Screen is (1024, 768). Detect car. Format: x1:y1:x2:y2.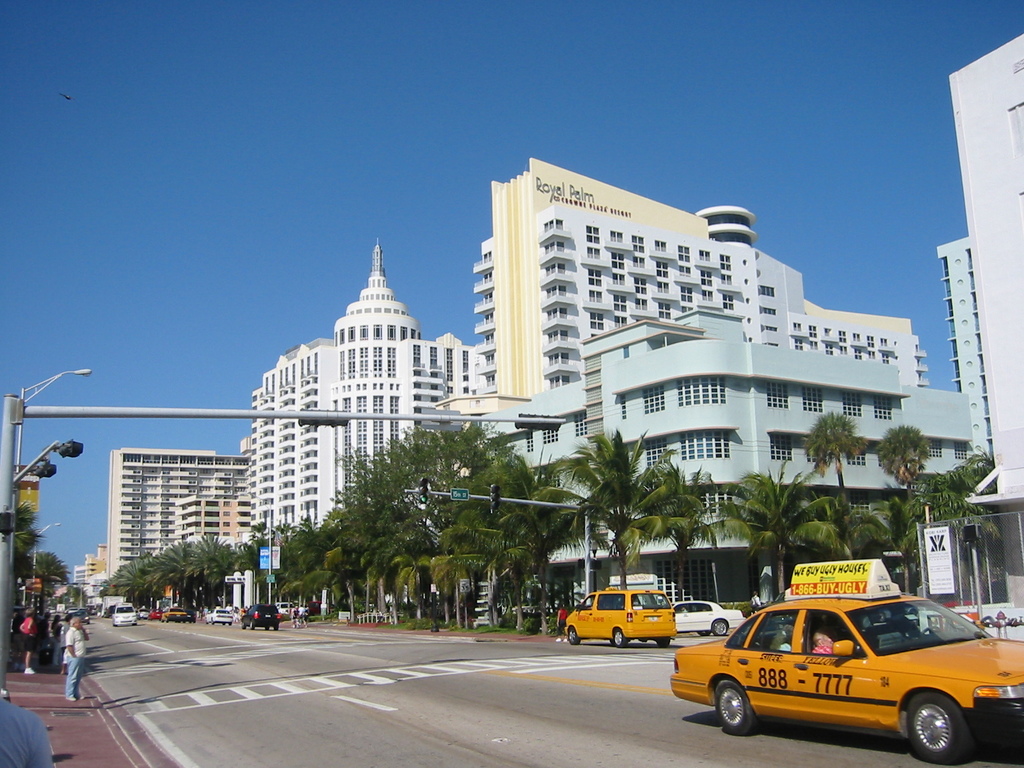
239:601:278:628.
